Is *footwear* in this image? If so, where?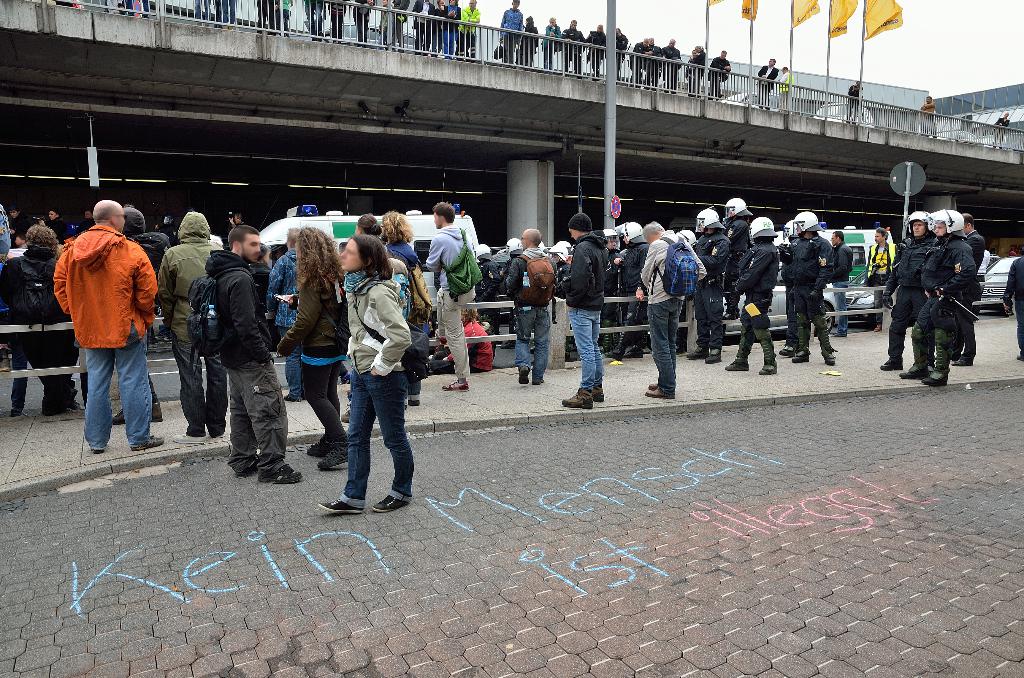
Yes, at box=[605, 349, 623, 360].
